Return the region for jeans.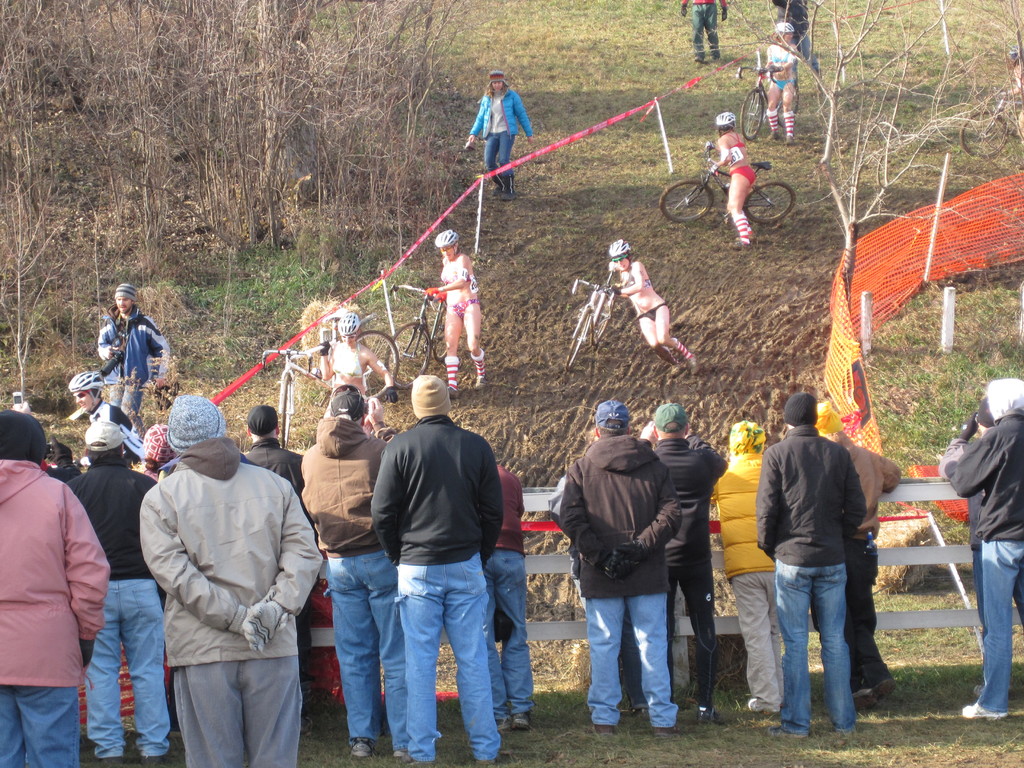
(0, 680, 84, 767).
